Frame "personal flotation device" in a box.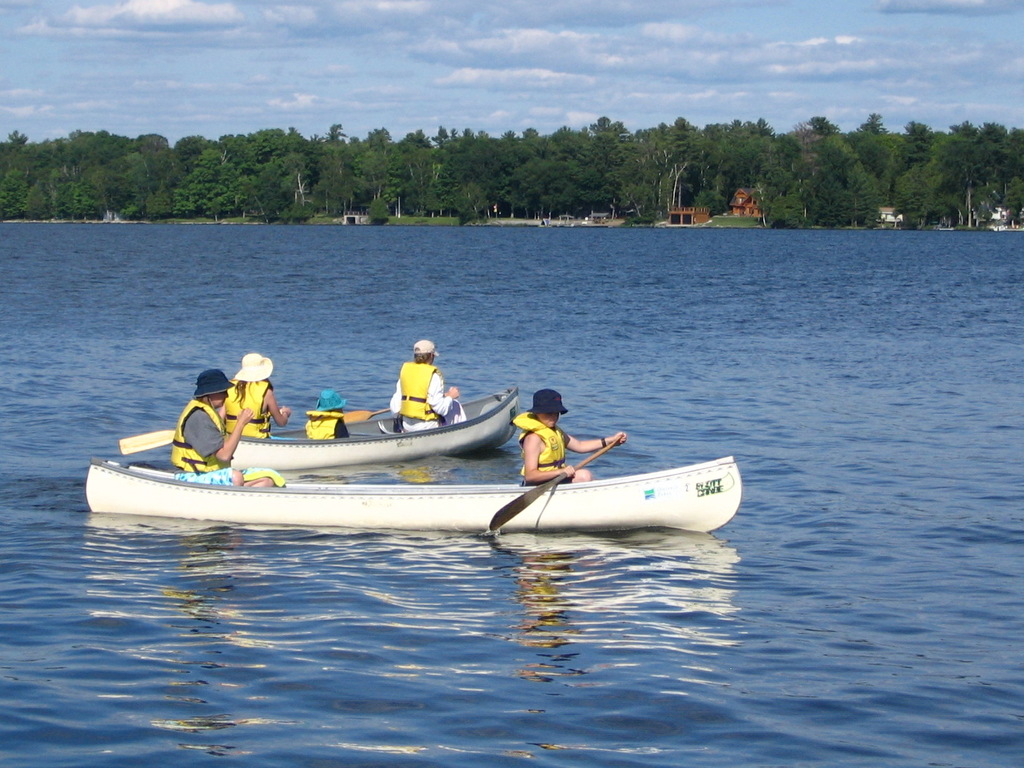
[left=226, top=381, right=276, bottom=436].
